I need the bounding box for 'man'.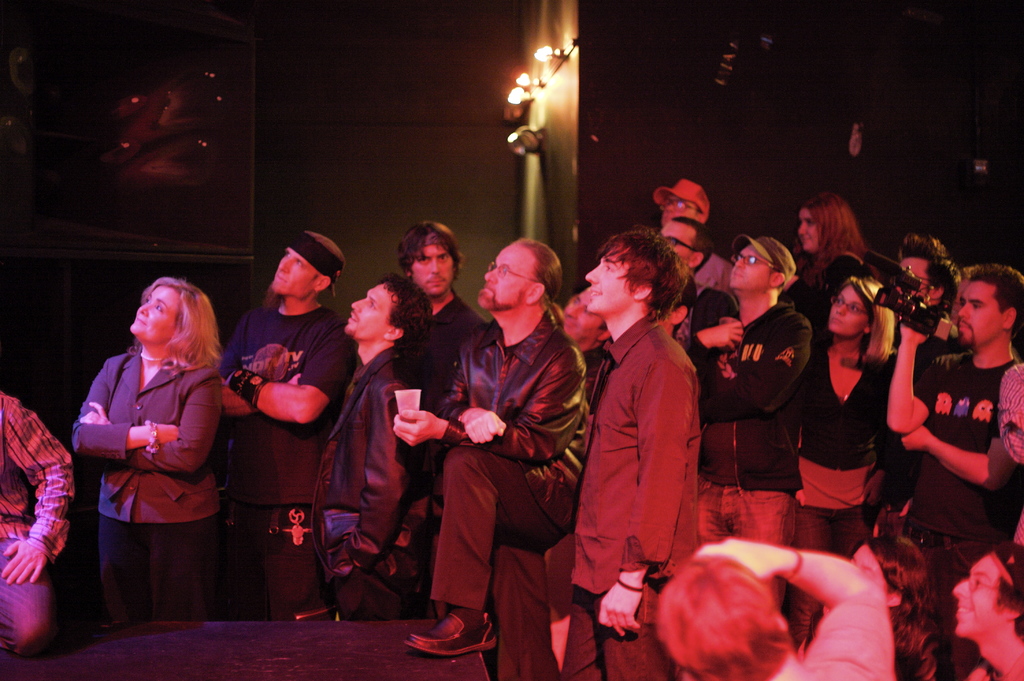
Here it is: region(644, 176, 745, 316).
